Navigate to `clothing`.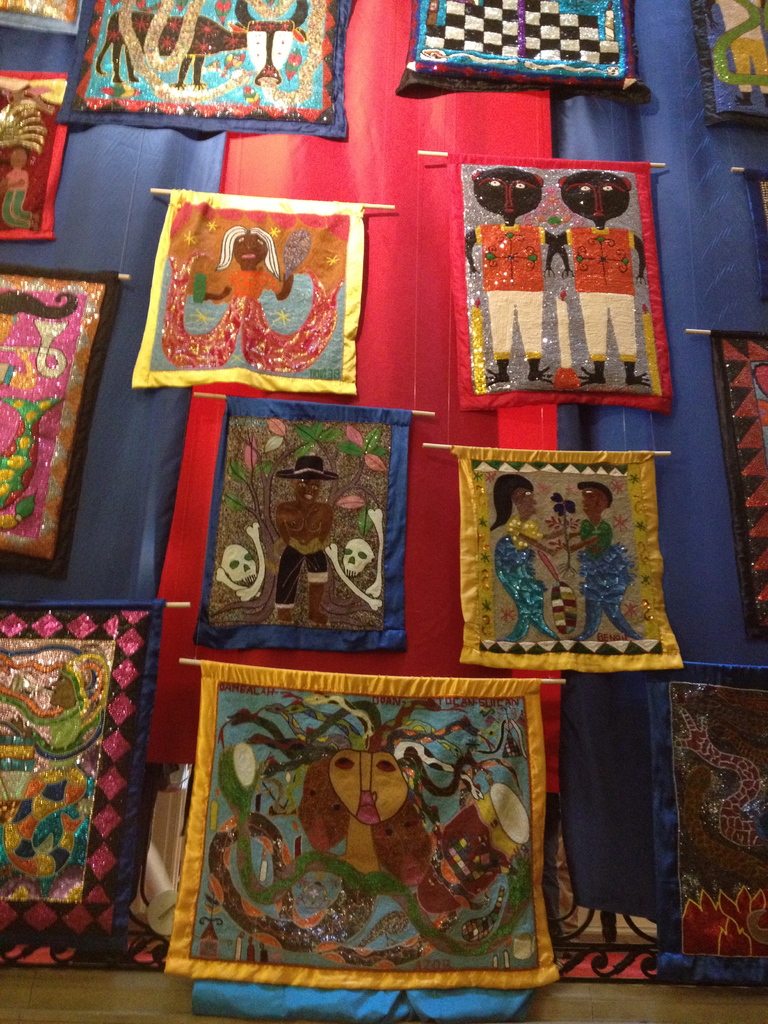
Navigation target: crop(574, 518, 637, 637).
